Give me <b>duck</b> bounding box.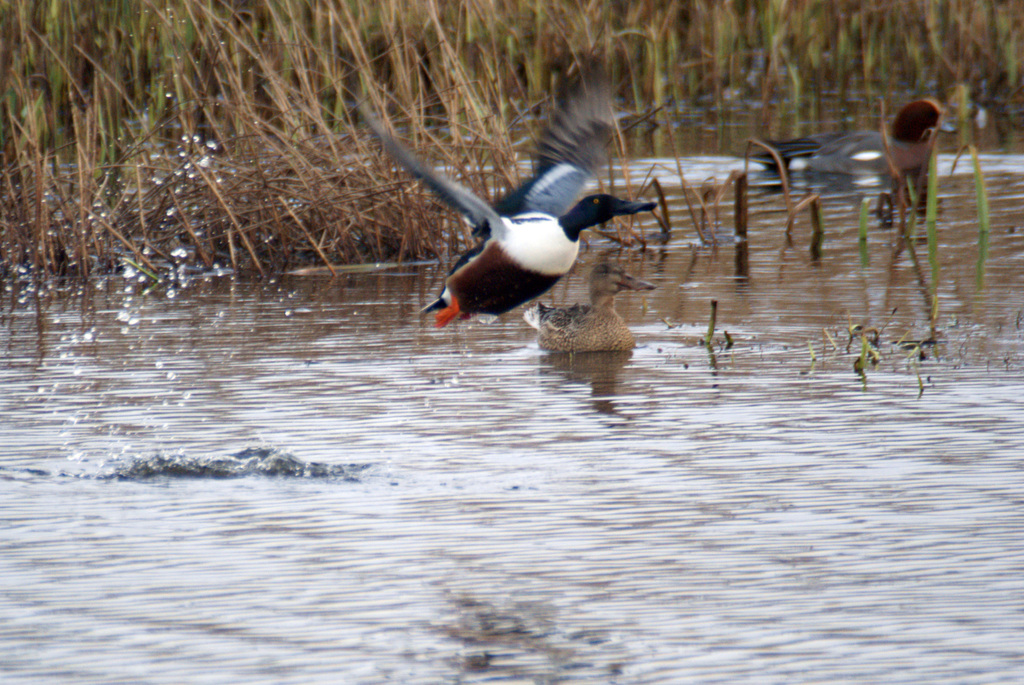
bbox(758, 98, 973, 182).
